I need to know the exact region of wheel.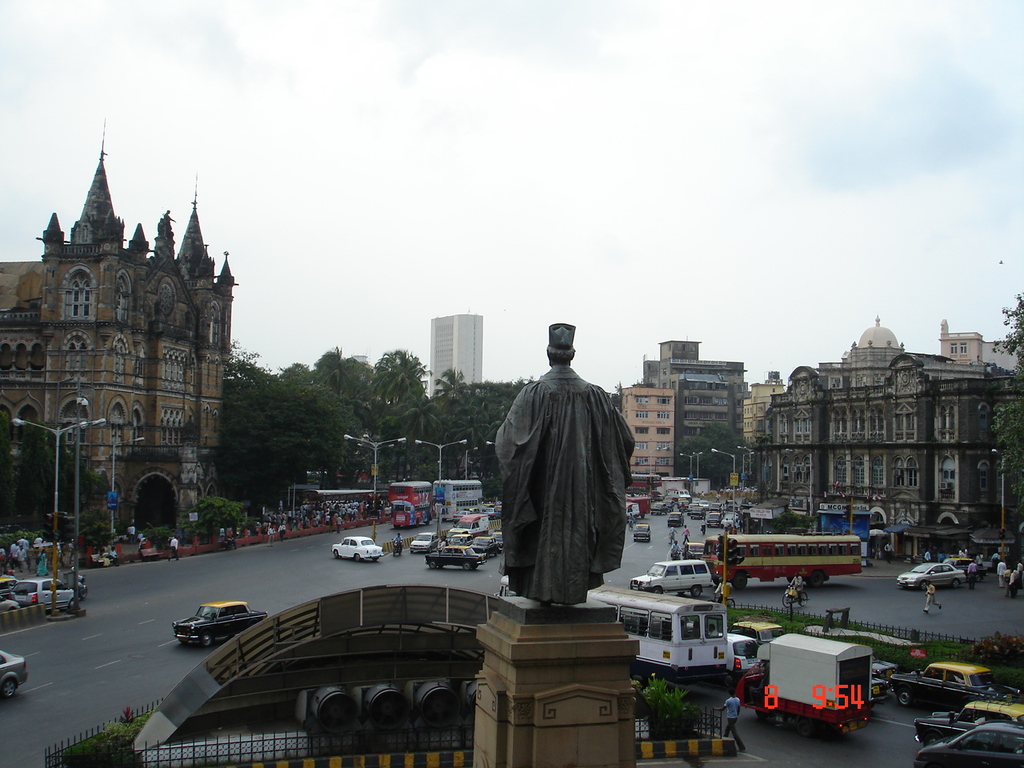
Region: pyautogui.locateOnScreen(427, 557, 437, 566).
